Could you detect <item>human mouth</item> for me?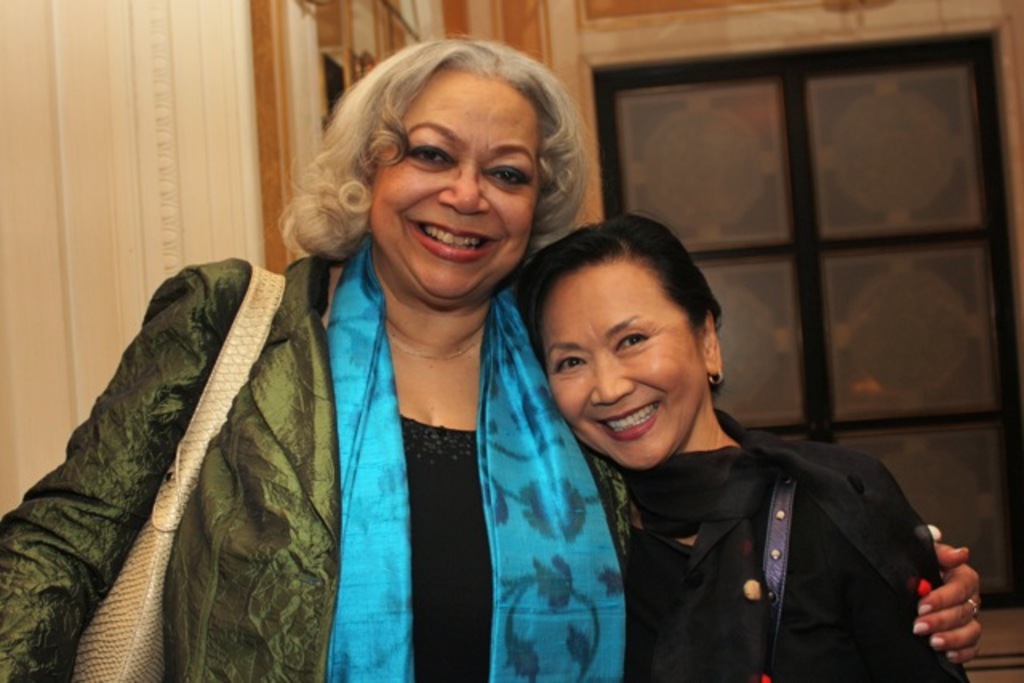
Detection result: pyautogui.locateOnScreen(597, 398, 662, 443).
